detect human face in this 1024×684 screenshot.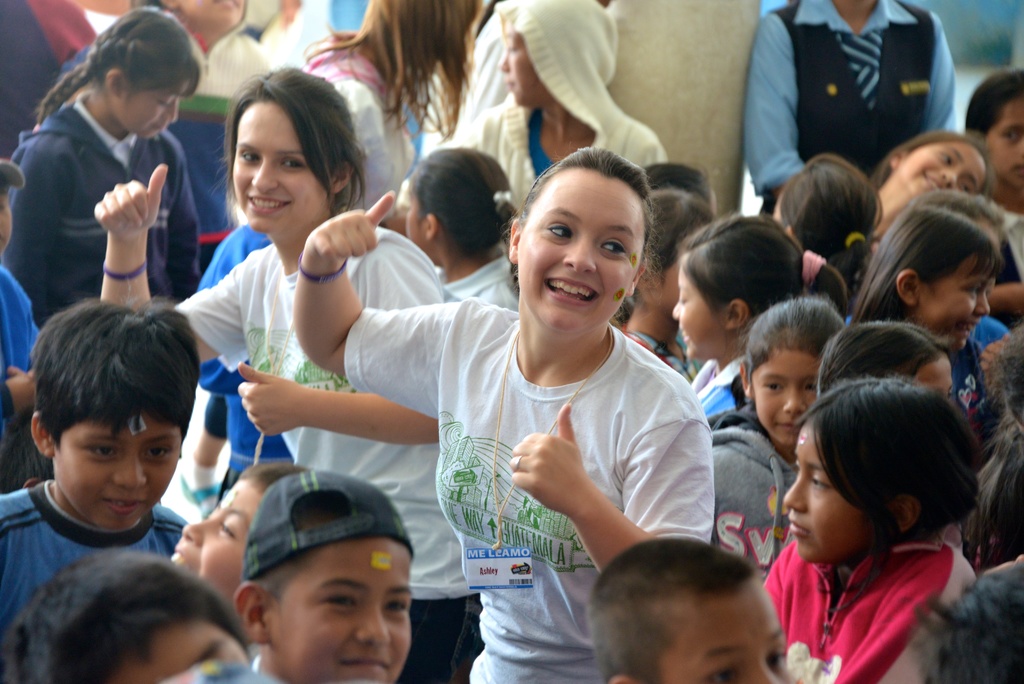
Detection: (786, 423, 874, 564).
